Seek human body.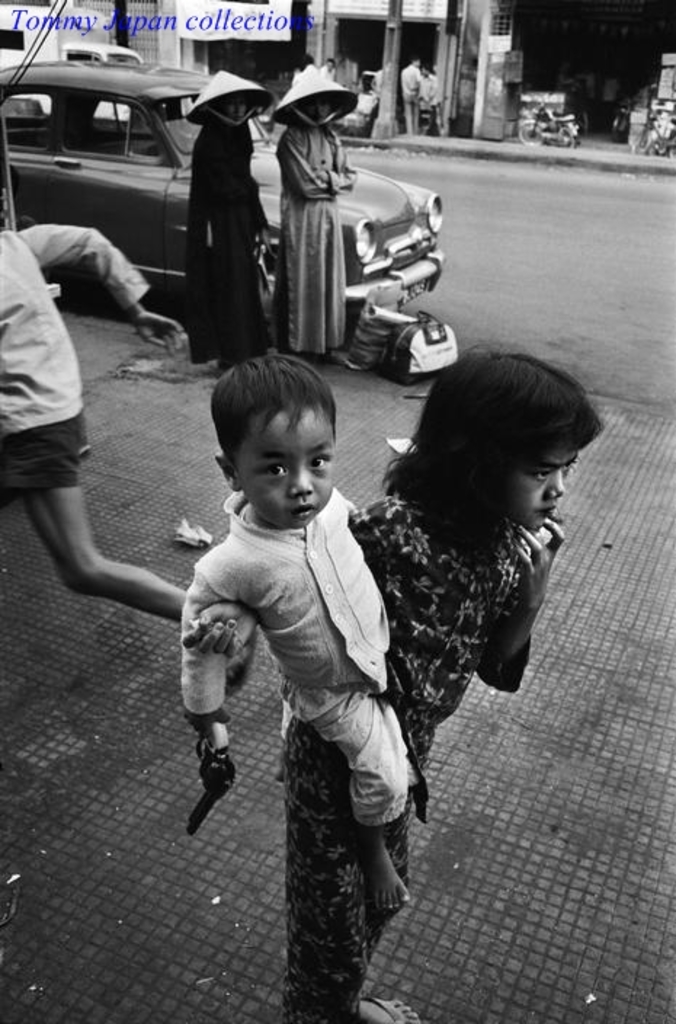
{"x1": 185, "y1": 493, "x2": 566, "y2": 1023}.
